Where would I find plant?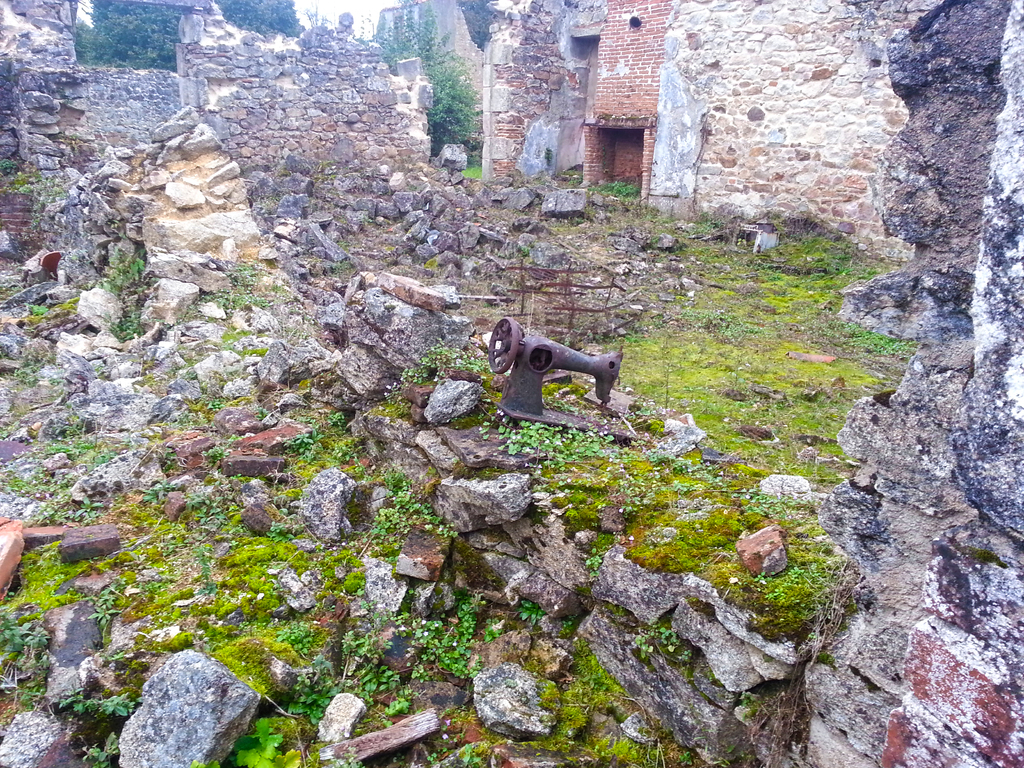
At <box>181,707,333,767</box>.
